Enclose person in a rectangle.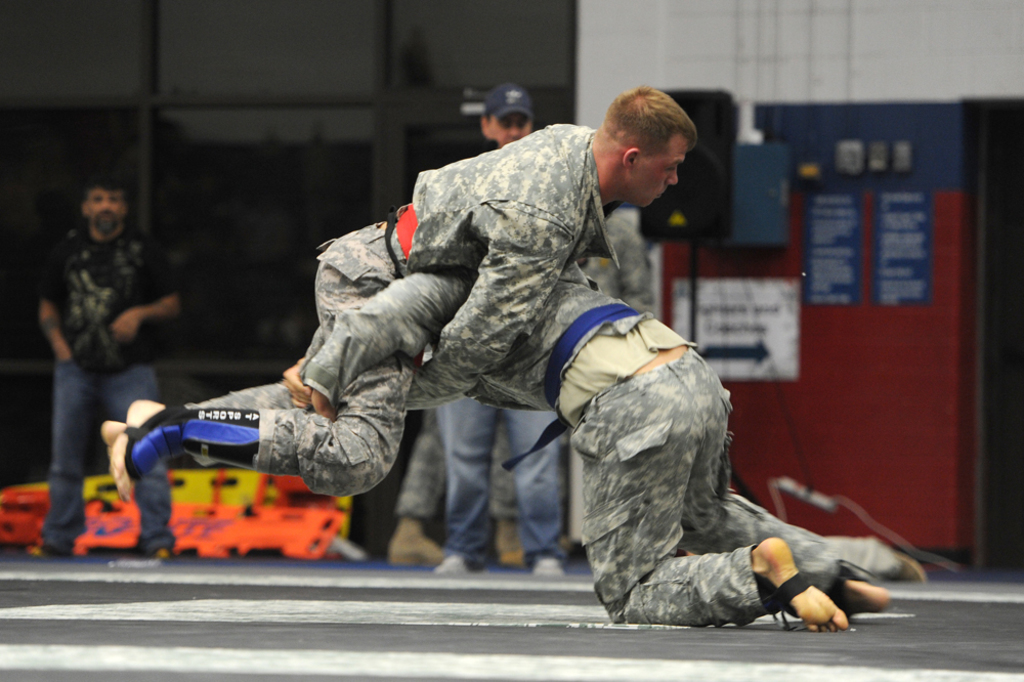
<region>268, 266, 894, 645</region>.
